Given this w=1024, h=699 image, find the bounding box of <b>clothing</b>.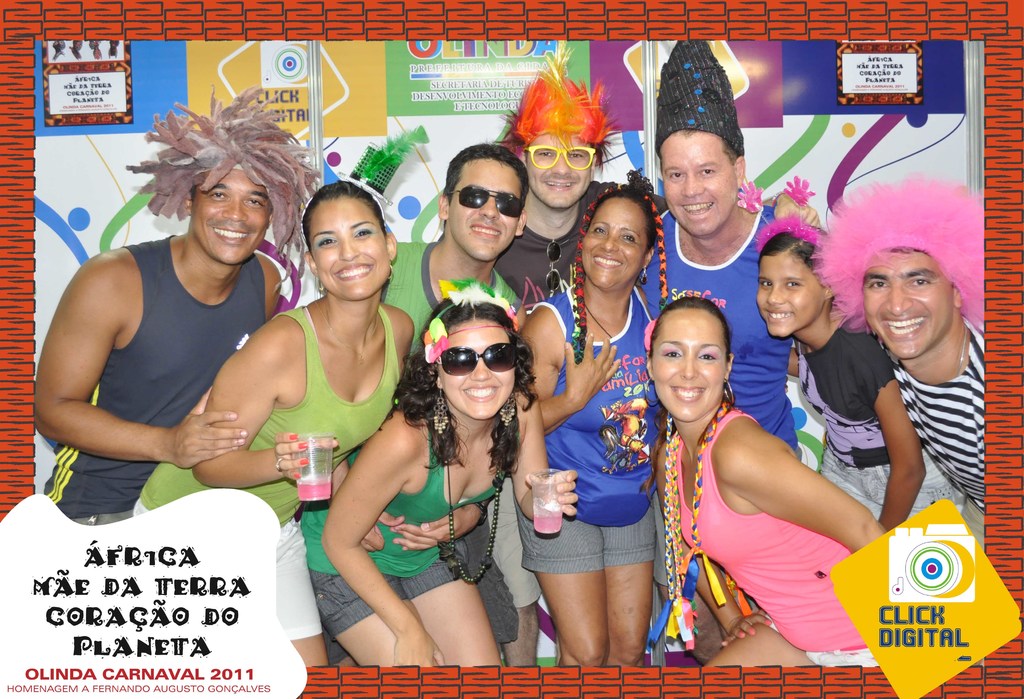
(298, 414, 503, 636).
